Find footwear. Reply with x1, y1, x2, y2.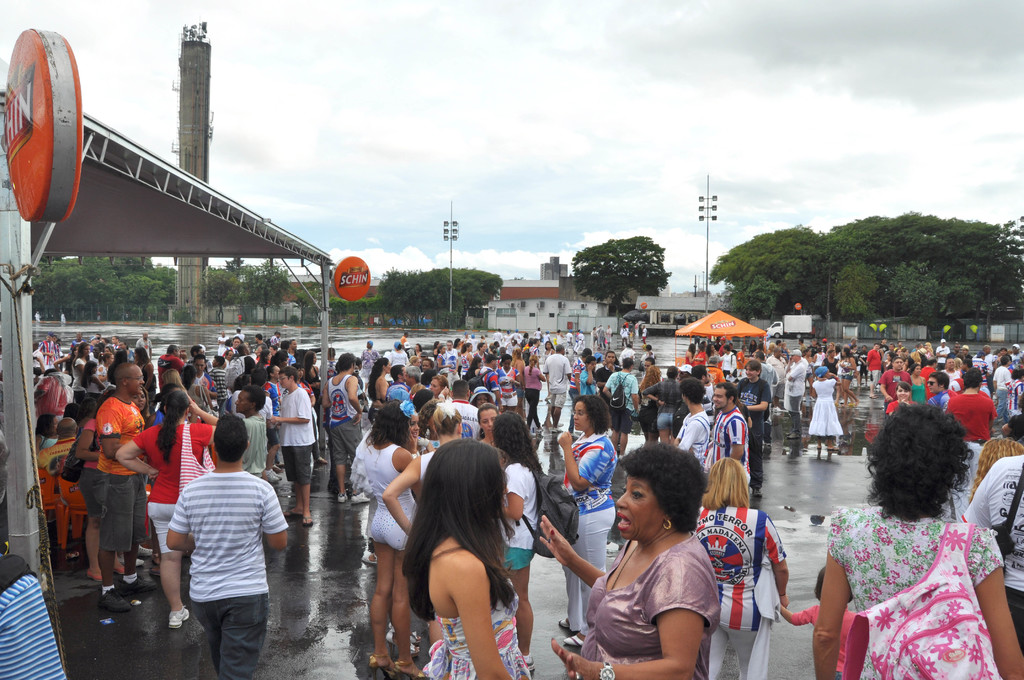
86, 564, 101, 581.
